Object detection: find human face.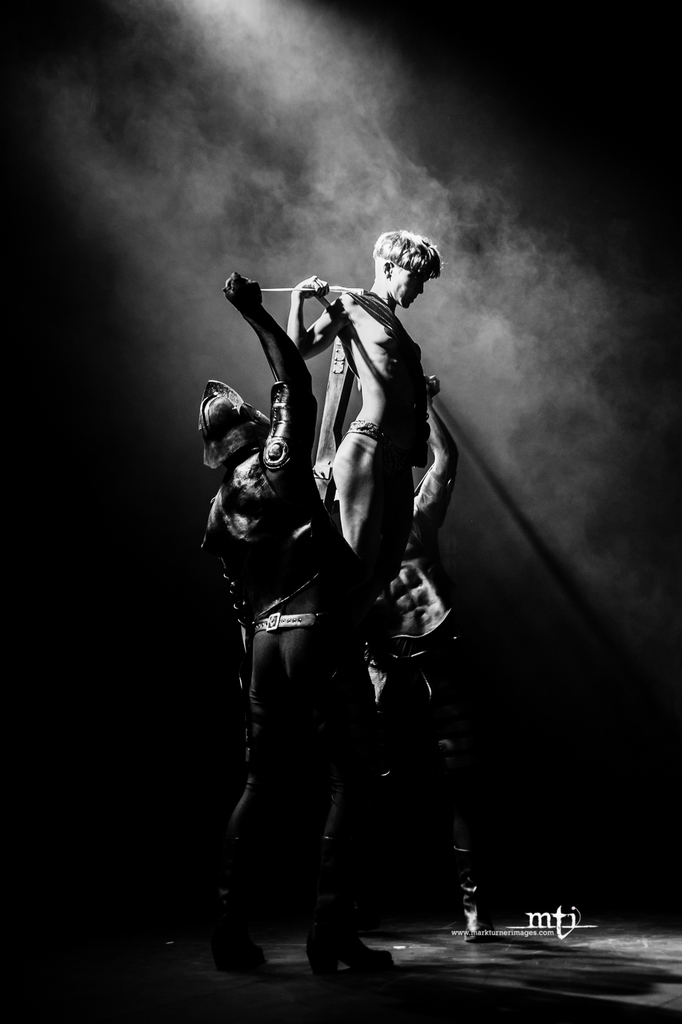
BBox(391, 271, 428, 311).
